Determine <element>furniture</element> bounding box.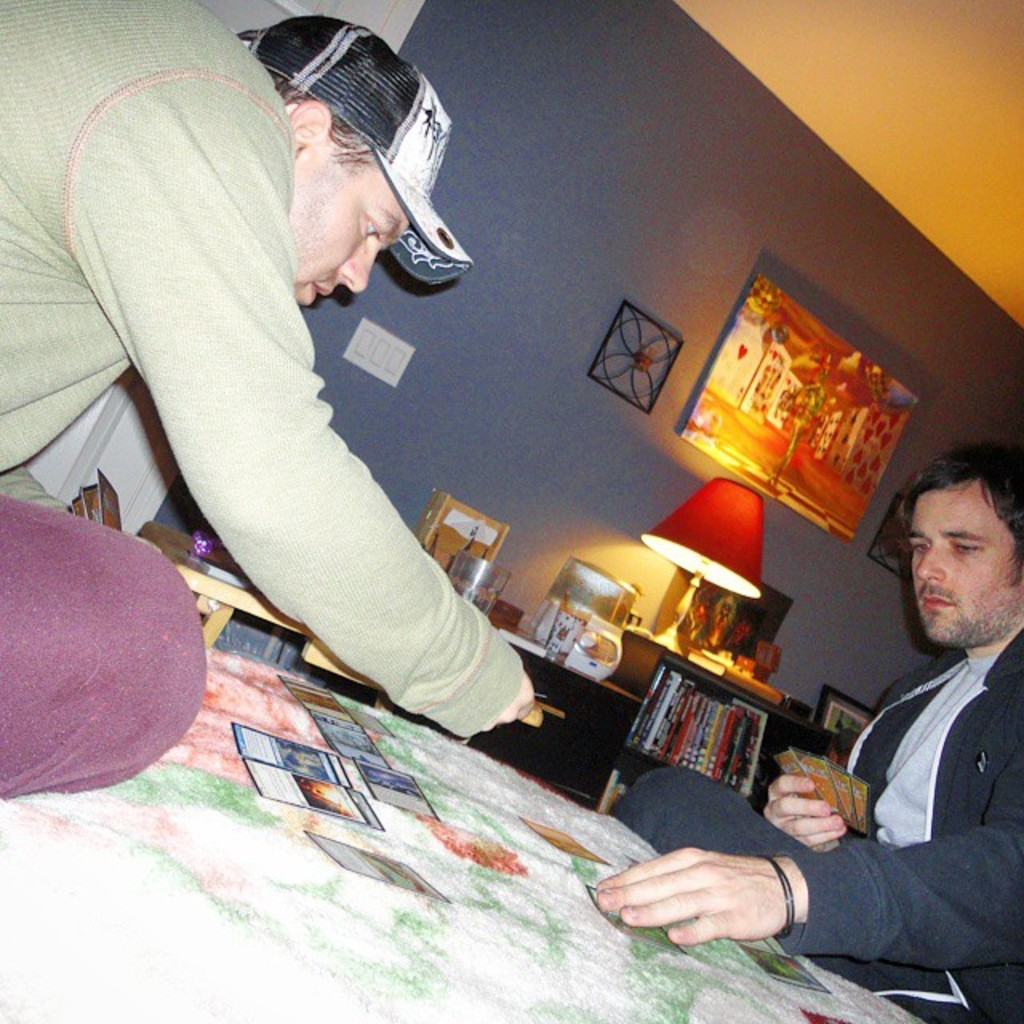
Determined: [435,598,643,806].
